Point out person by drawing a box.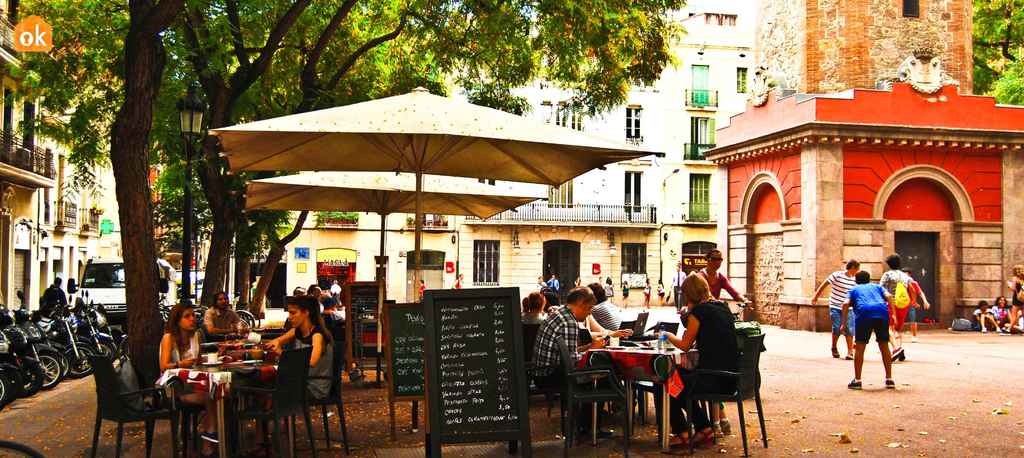
pyautogui.locateOnScreen(809, 256, 861, 361).
